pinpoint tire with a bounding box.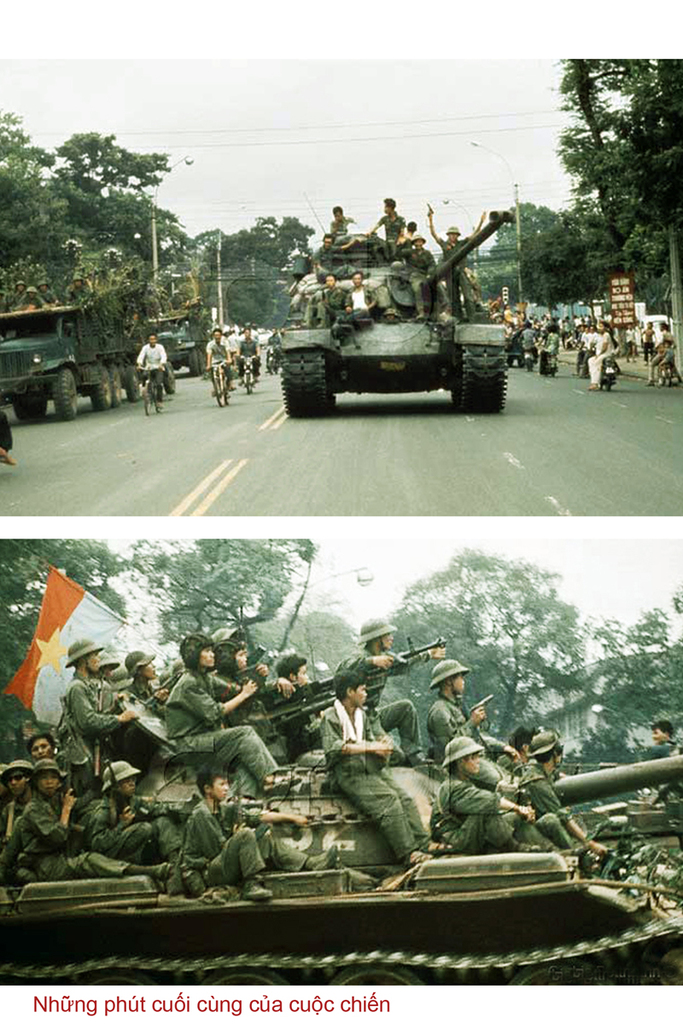
156:381:161:413.
